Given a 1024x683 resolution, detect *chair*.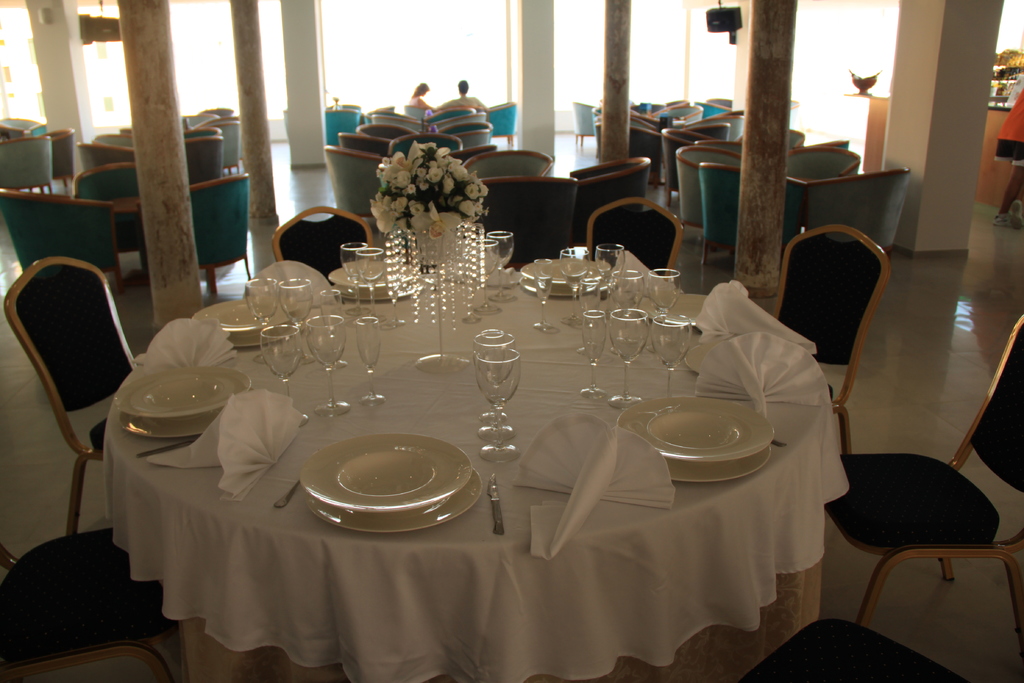
bbox(0, 527, 179, 682).
